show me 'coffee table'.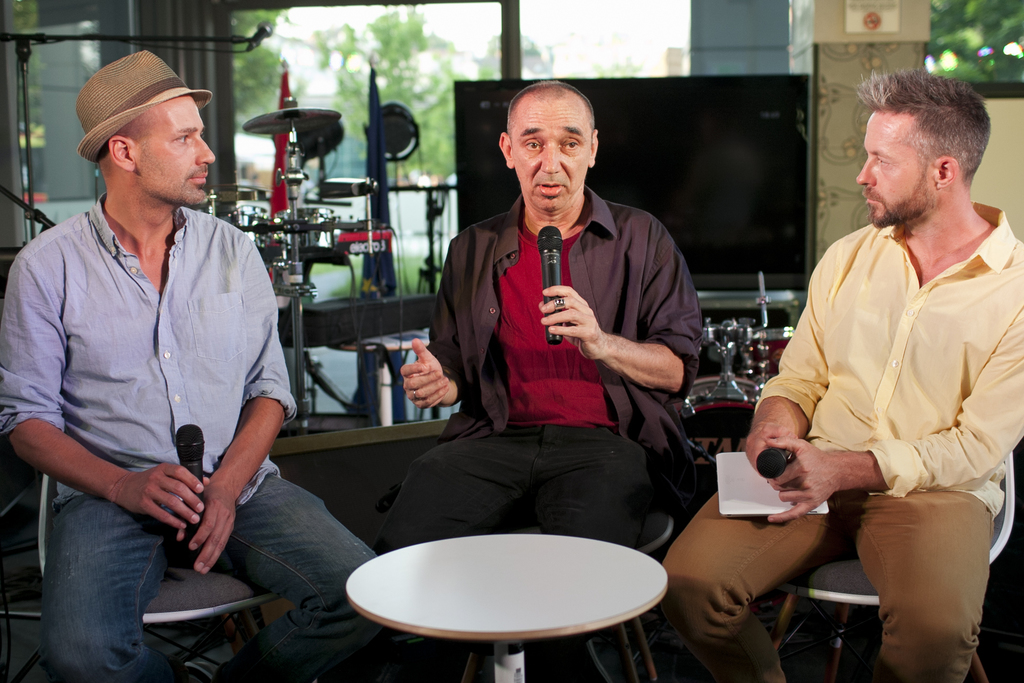
'coffee table' is here: 343,533,664,682.
